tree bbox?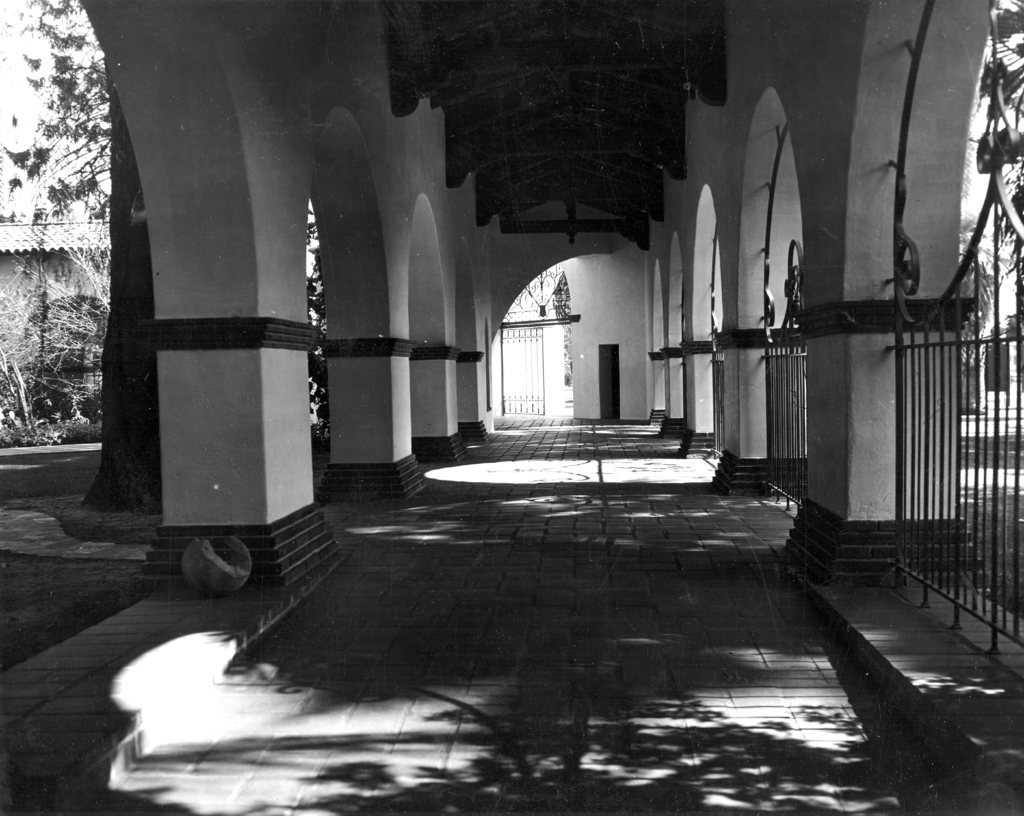
<bbox>948, 0, 1023, 431</bbox>
